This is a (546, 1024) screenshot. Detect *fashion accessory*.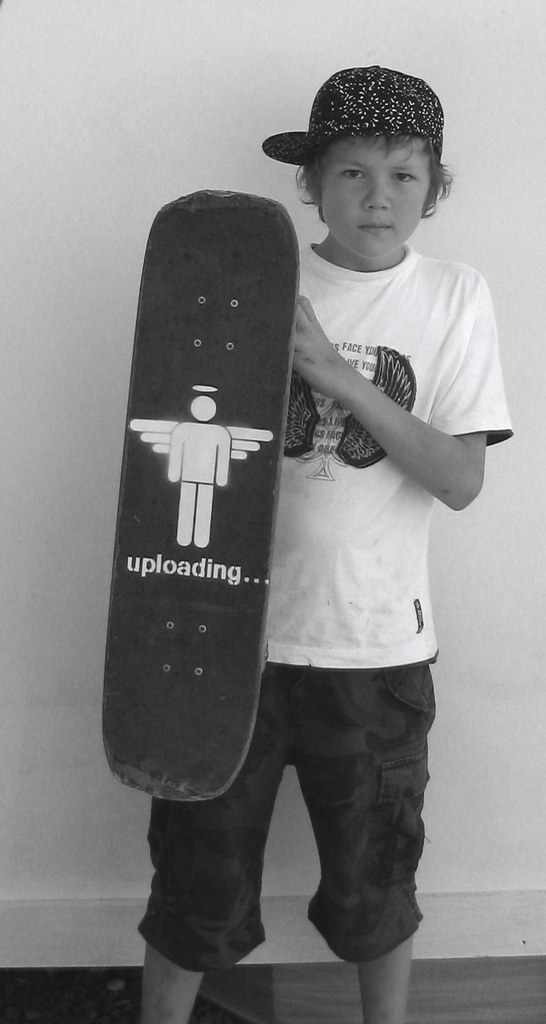
[263, 65, 444, 167].
